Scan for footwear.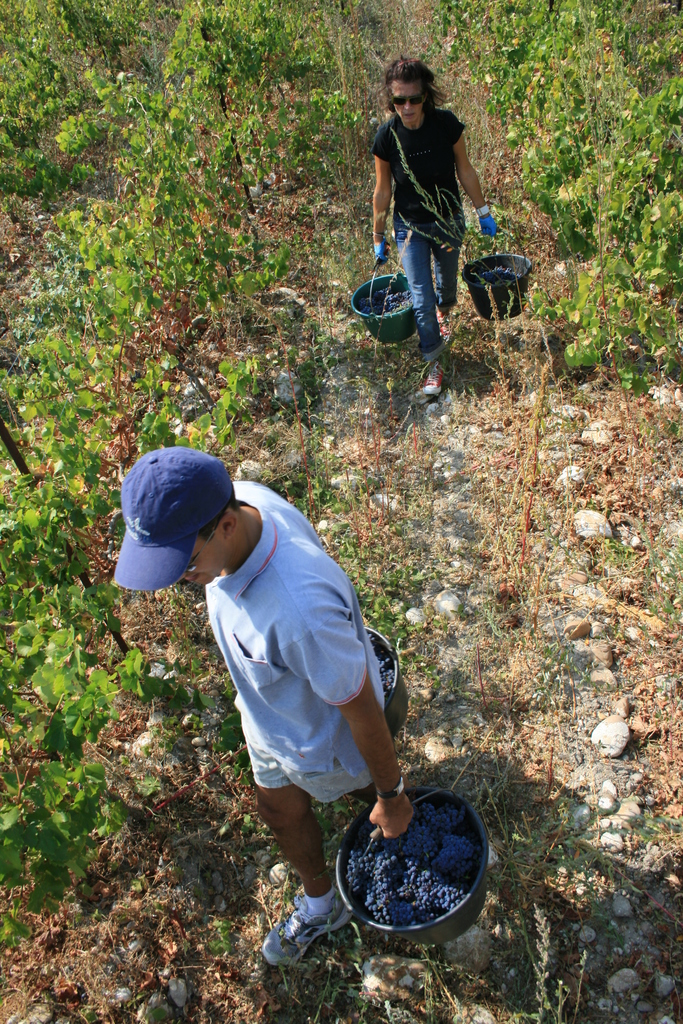
Scan result: pyautogui.locateOnScreen(263, 868, 369, 980).
